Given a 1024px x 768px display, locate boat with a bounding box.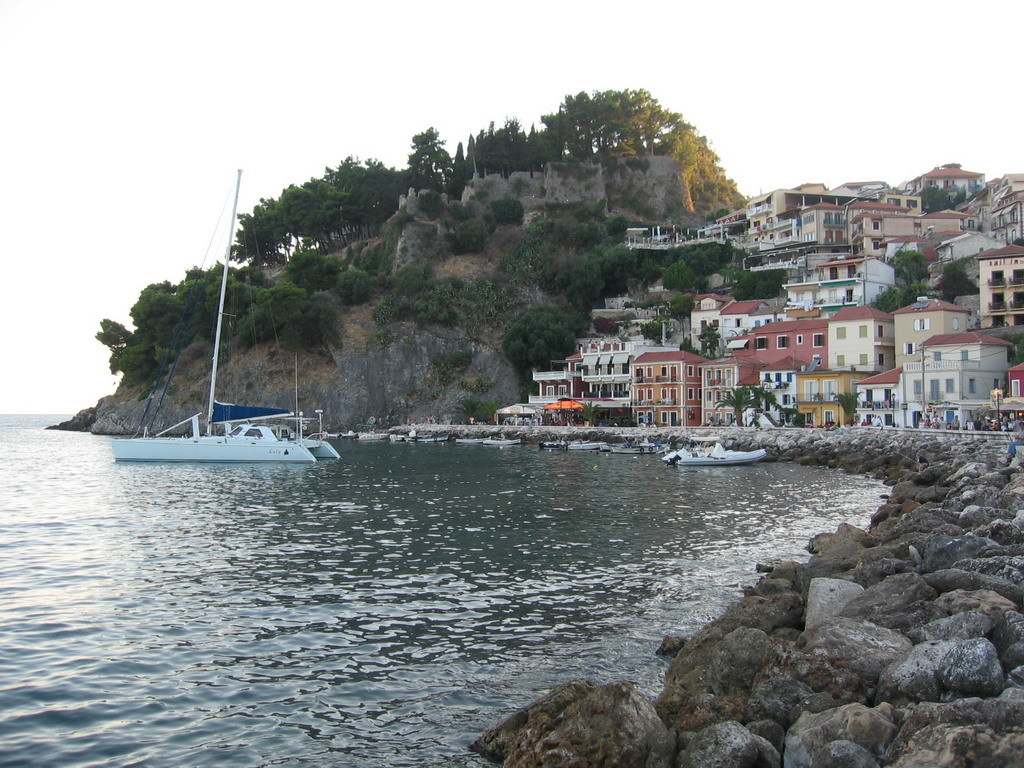
Located: (405,432,452,441).
